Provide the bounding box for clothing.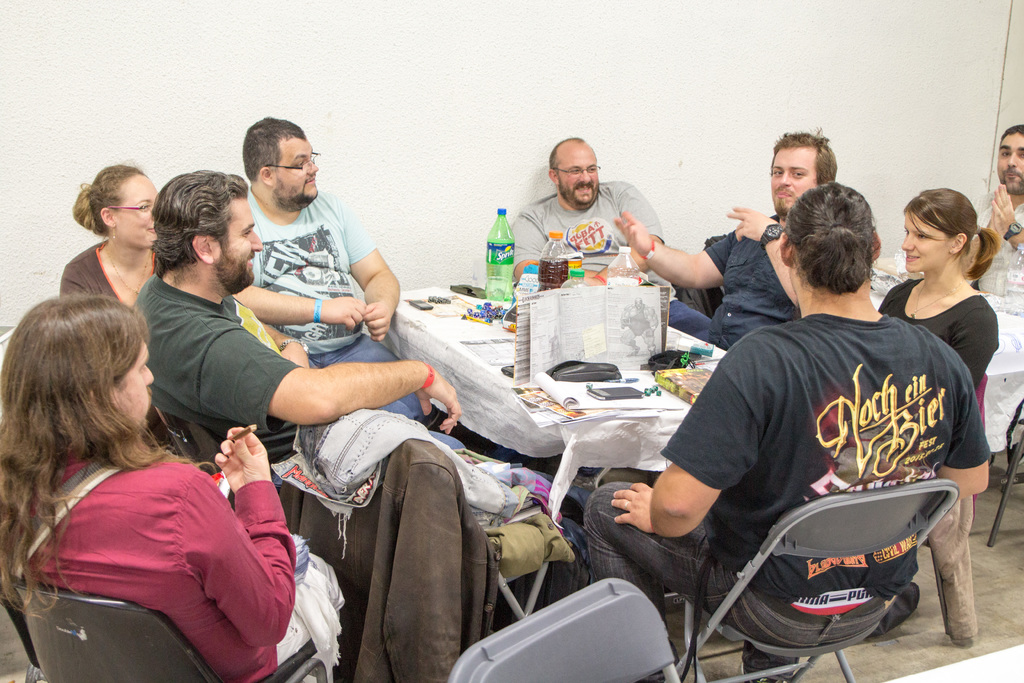
crop(980, 194, 1023, 452).
